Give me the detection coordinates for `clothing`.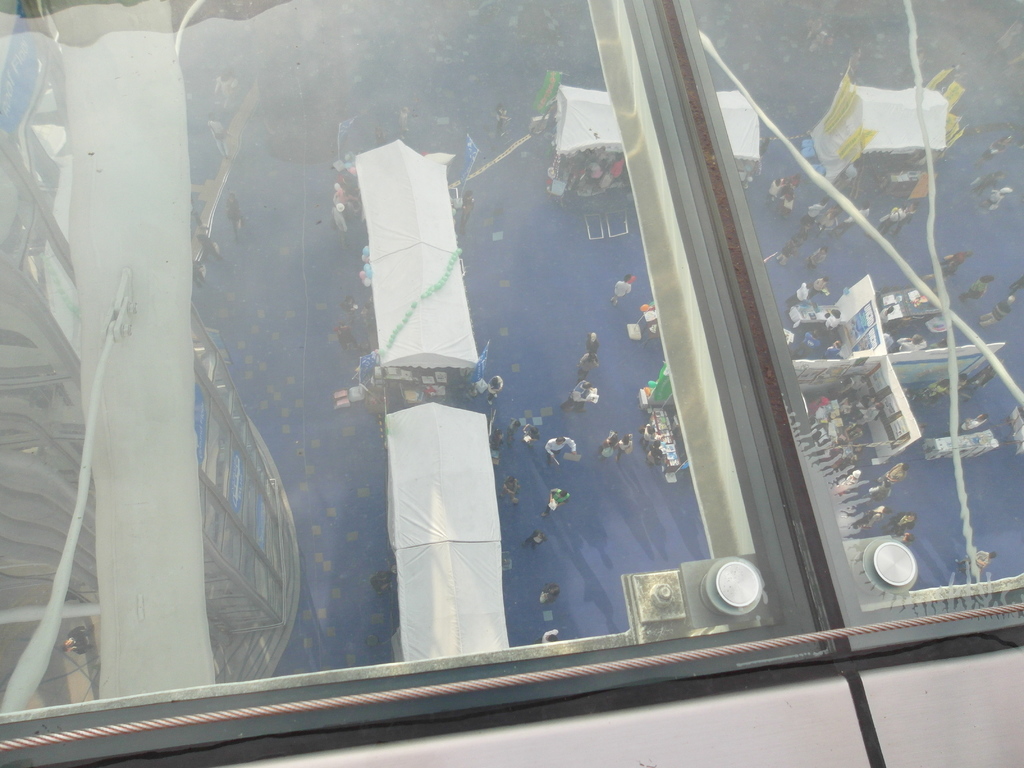
[left=956, top=419, right=982, bottom=433].
